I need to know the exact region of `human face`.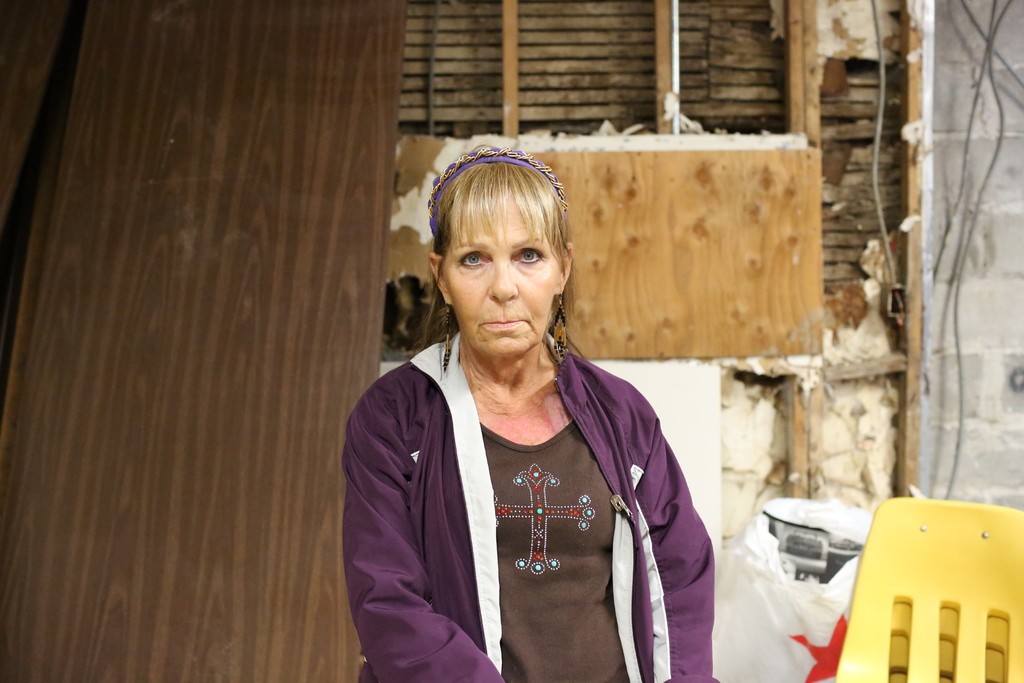
Region: [443,193,558,360].
